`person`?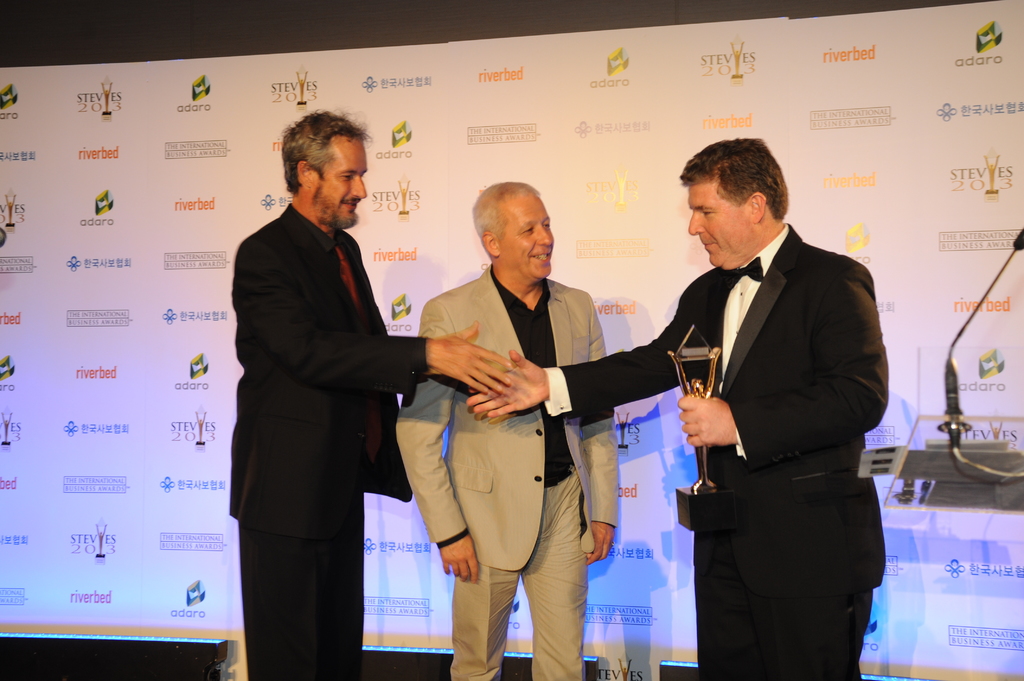
locate(221, 100, 427, 668)
